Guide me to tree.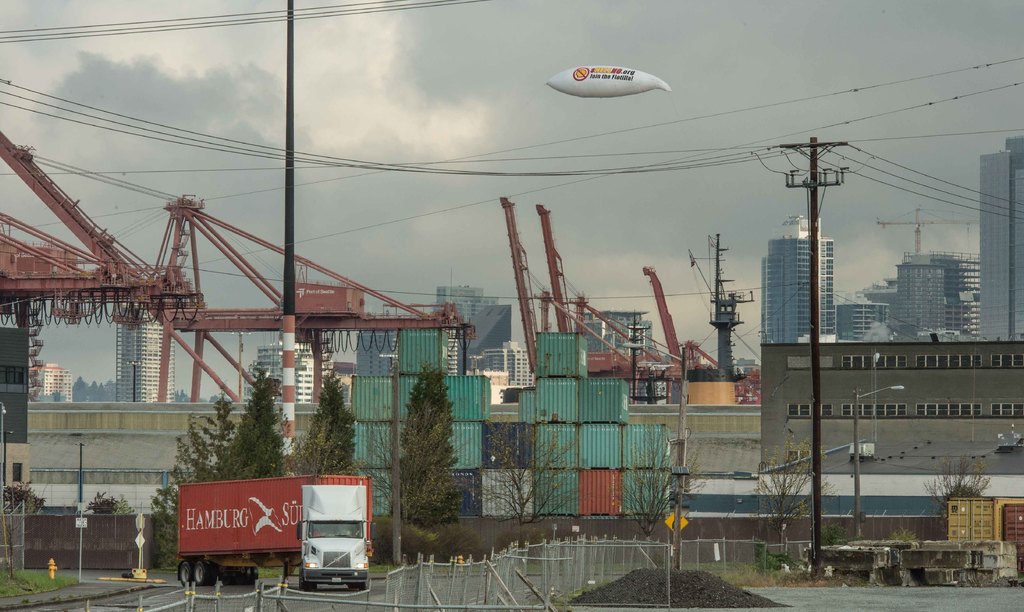
Guidance: (left=764, top=429, right=812, bottom=529).
